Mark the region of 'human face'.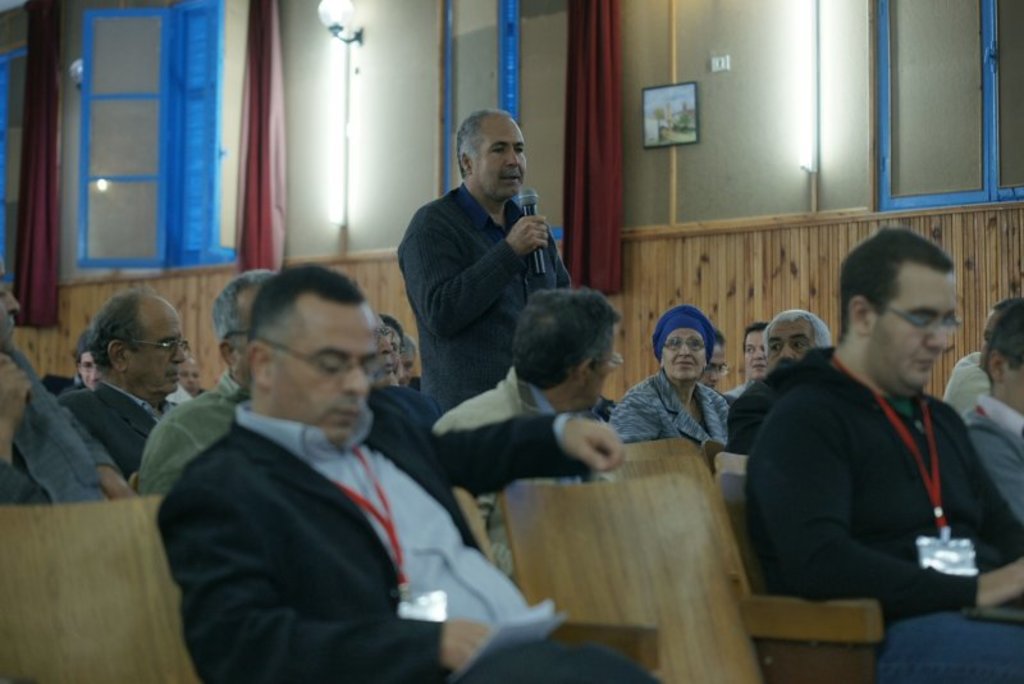
Region: bbox=[707, 341, 723, 382].
